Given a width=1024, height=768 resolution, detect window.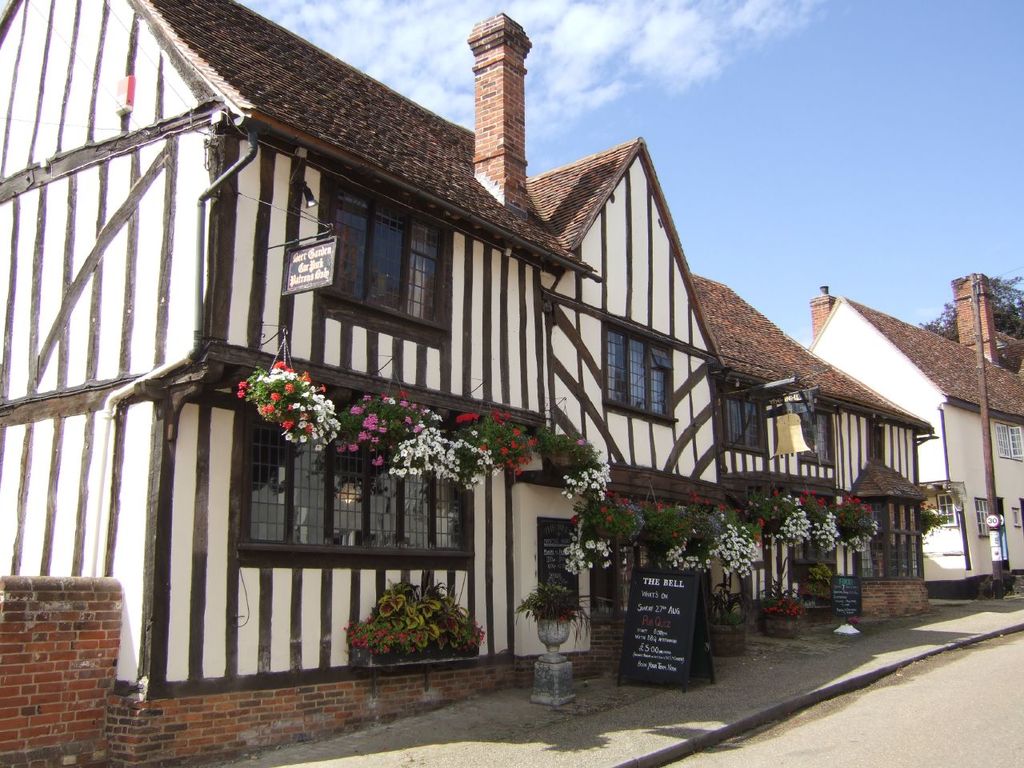
[left=969, top=499, right=1005, bottom=538].
